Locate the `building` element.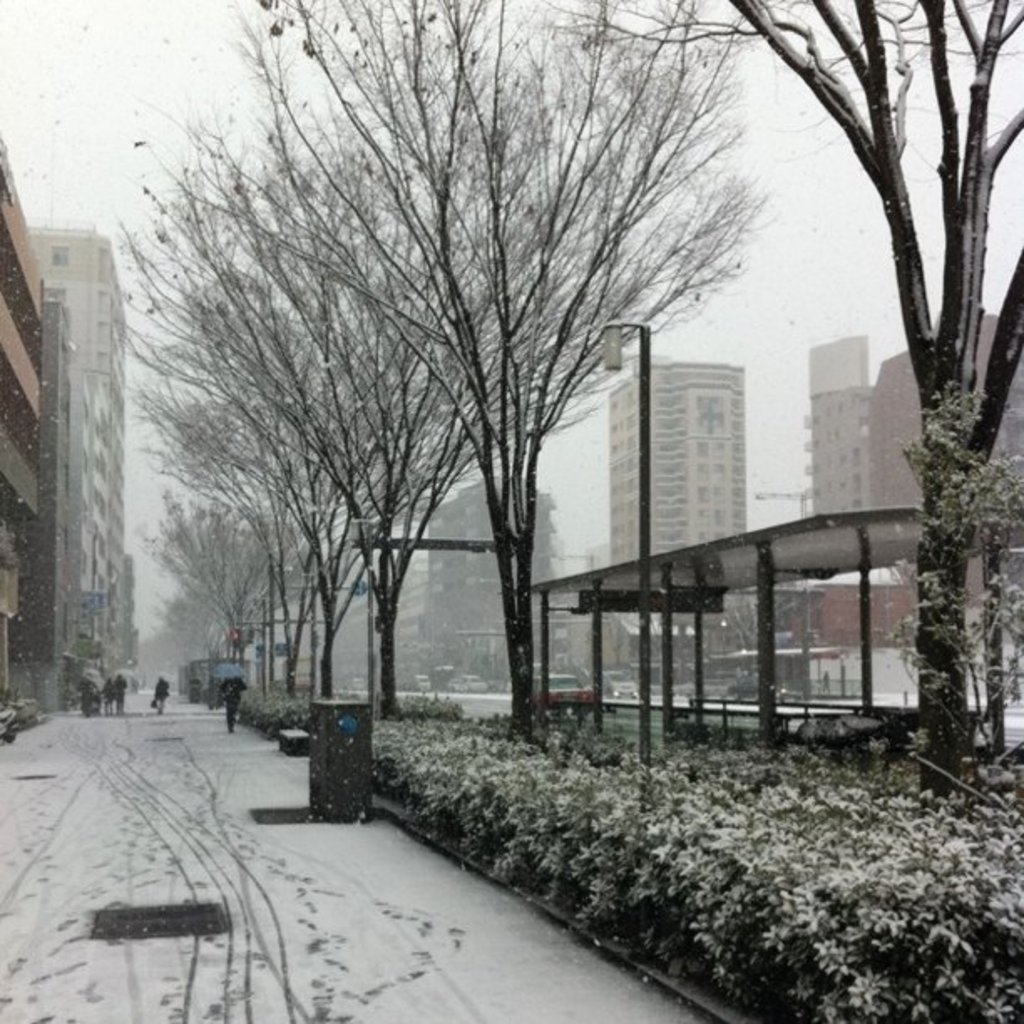
Element bbox: [left=44, top=293, right=75, bottom=701].
